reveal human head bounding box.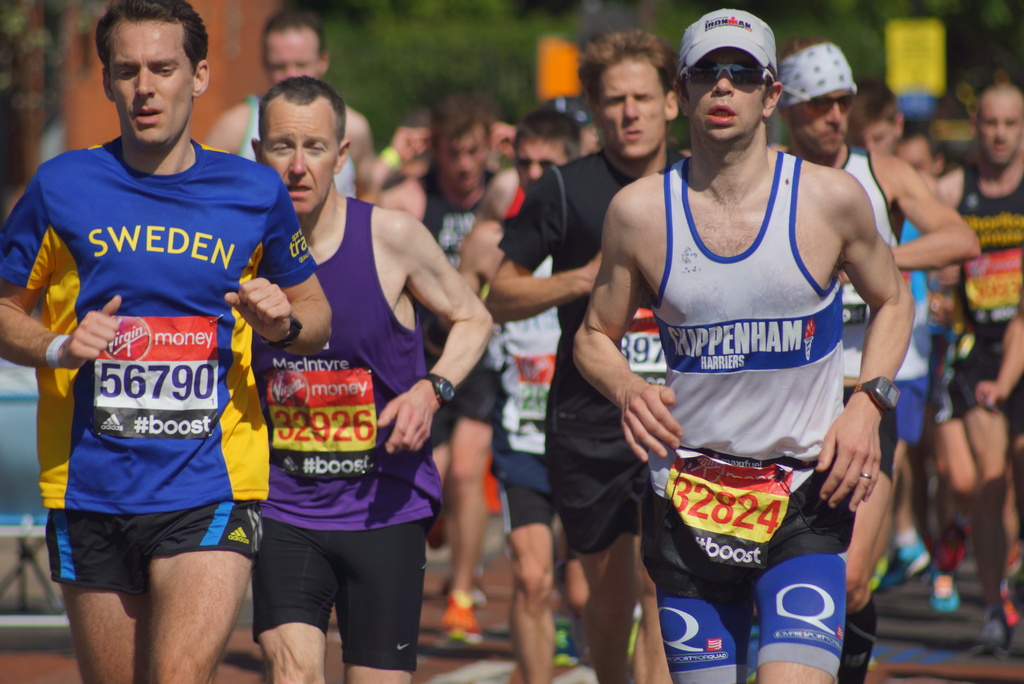
Revealed: crop(340, 106, 379, 193).
